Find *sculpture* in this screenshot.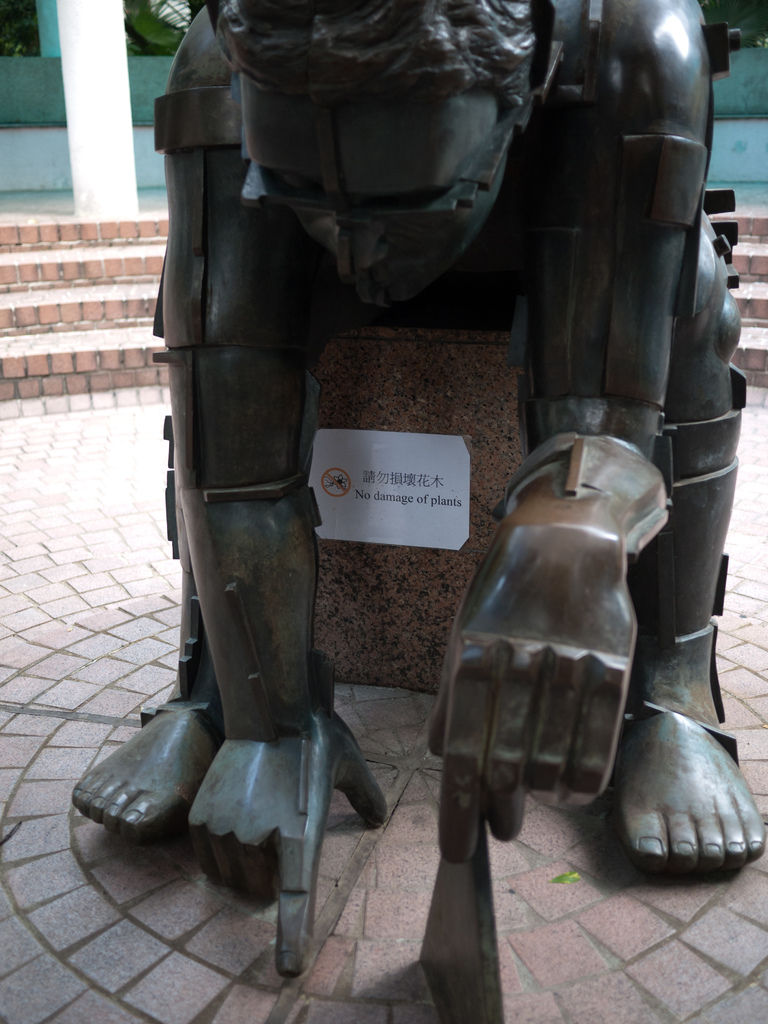
The bounding box for *sculpture* is box(125, 0, 687, 941).
